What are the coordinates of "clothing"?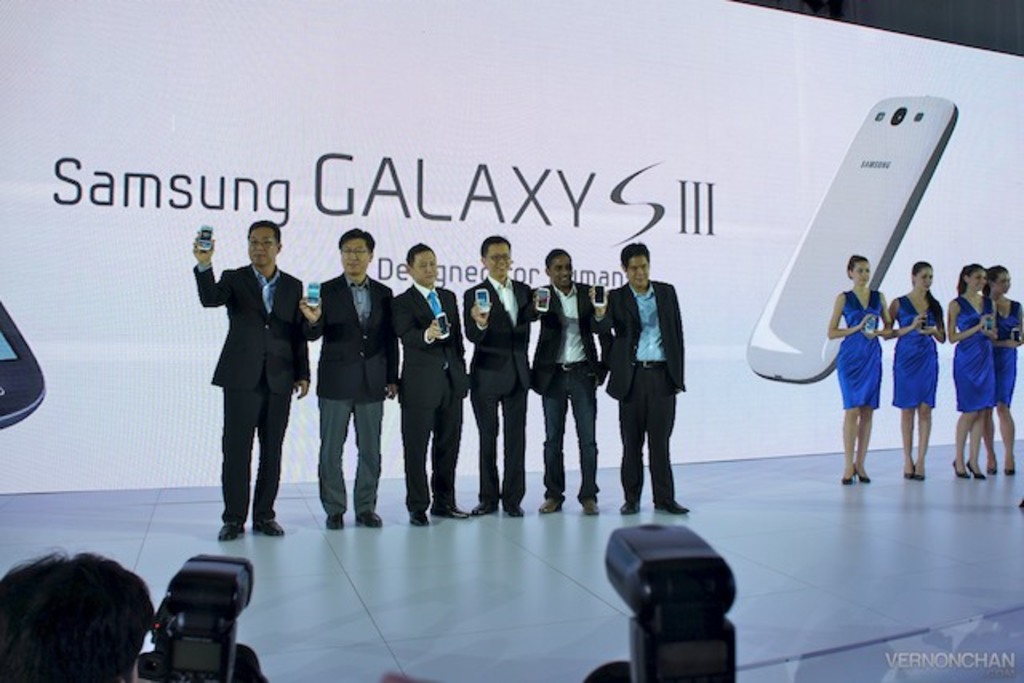
891 288 941 411.
